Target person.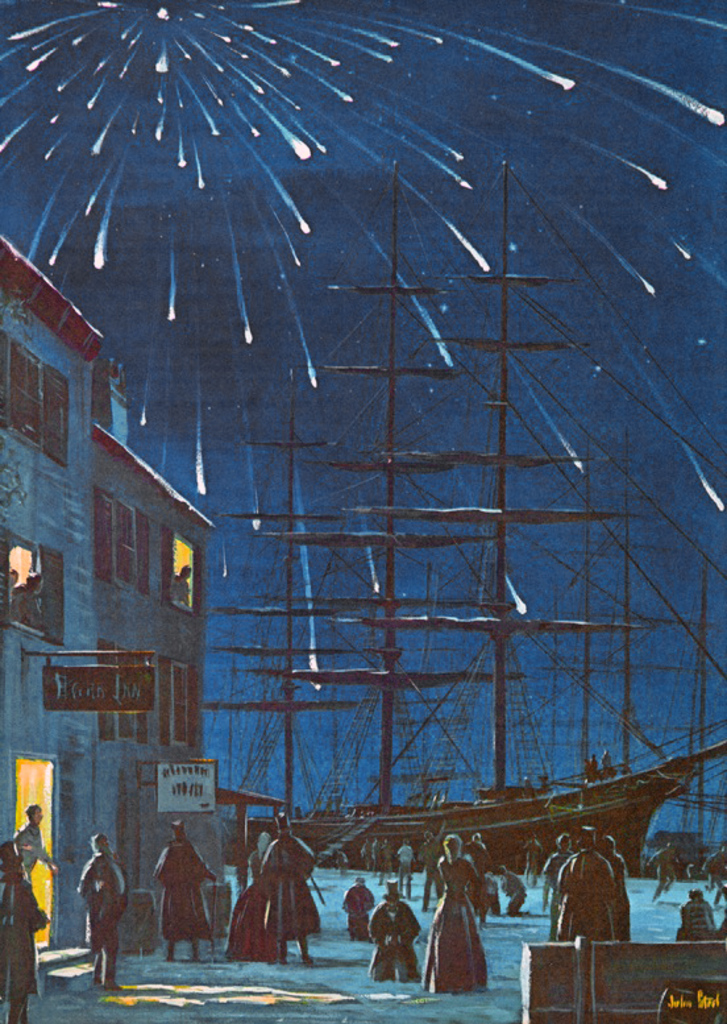
Target region: crop(342, 874, 373, 946).
